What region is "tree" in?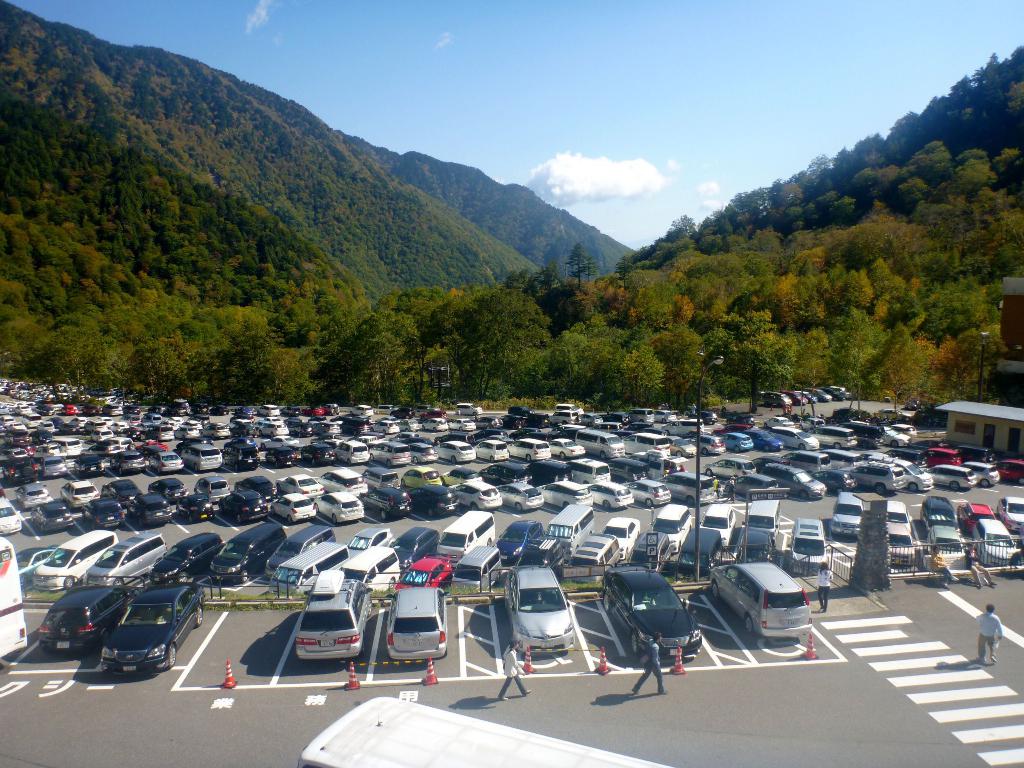
917:199:945:239.
